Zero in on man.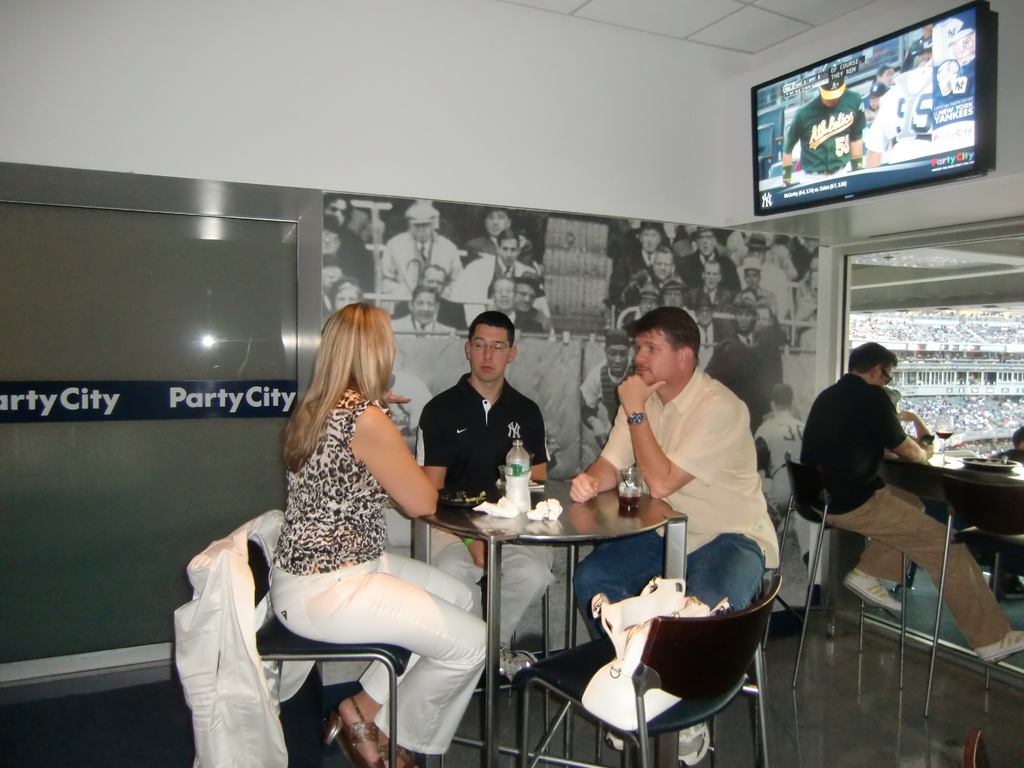
Zeroed in: <bbox>570, 307, 781, 767</bbox>.
